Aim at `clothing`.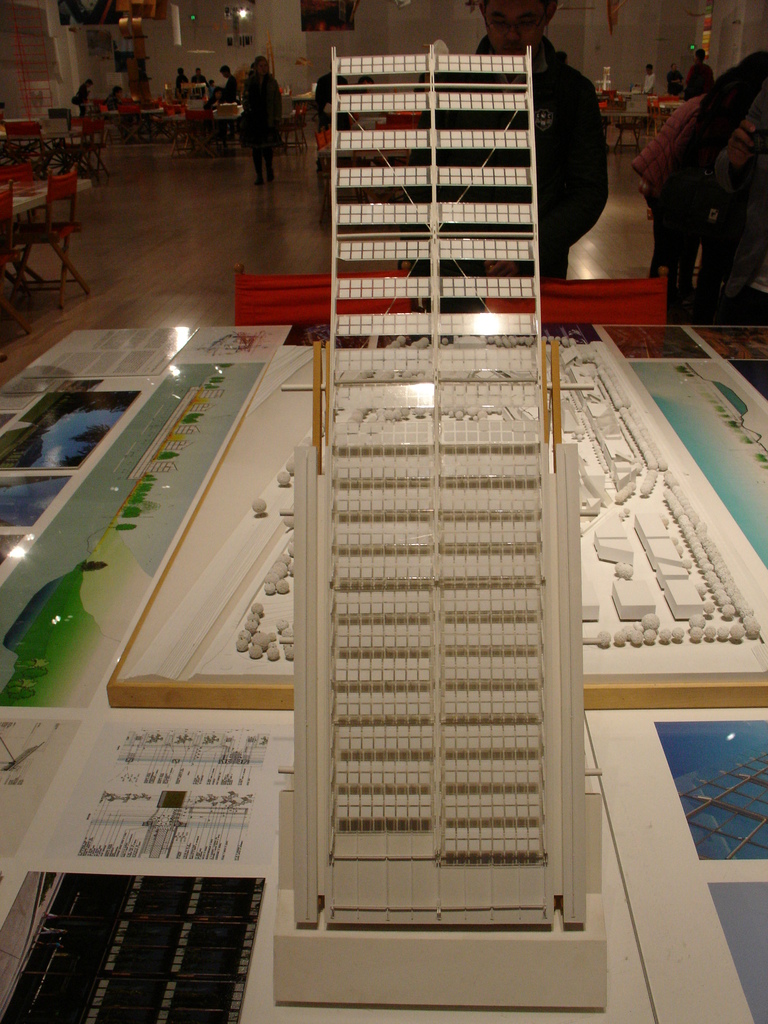
Aimed at 427:26:619:301.
